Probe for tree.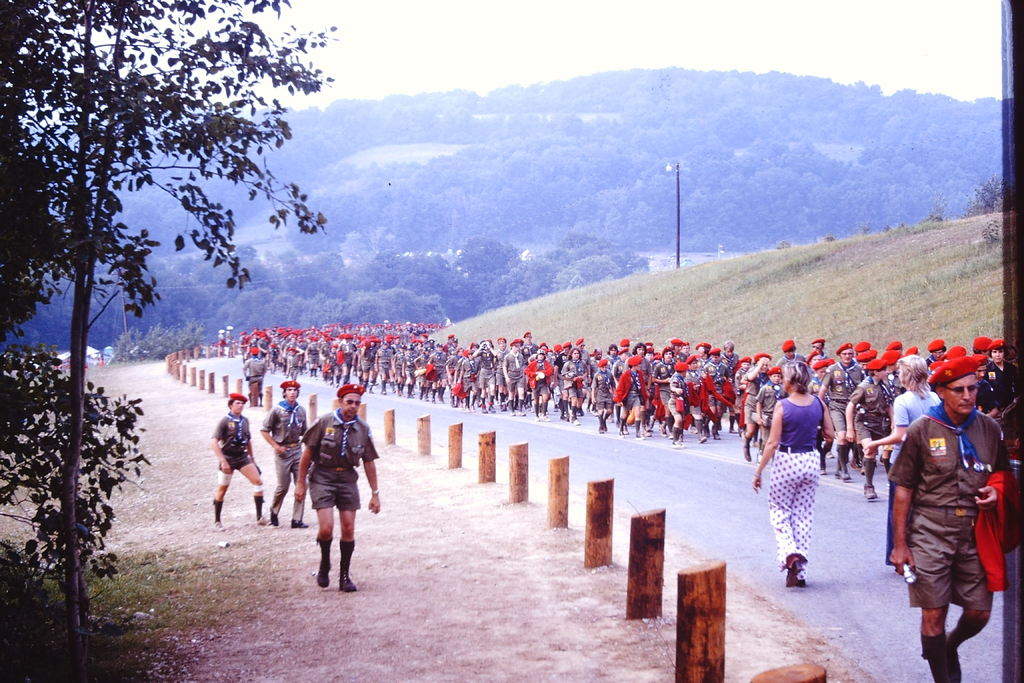
Probe result: <bbox>192, 281, 216, 325</bbox>.
